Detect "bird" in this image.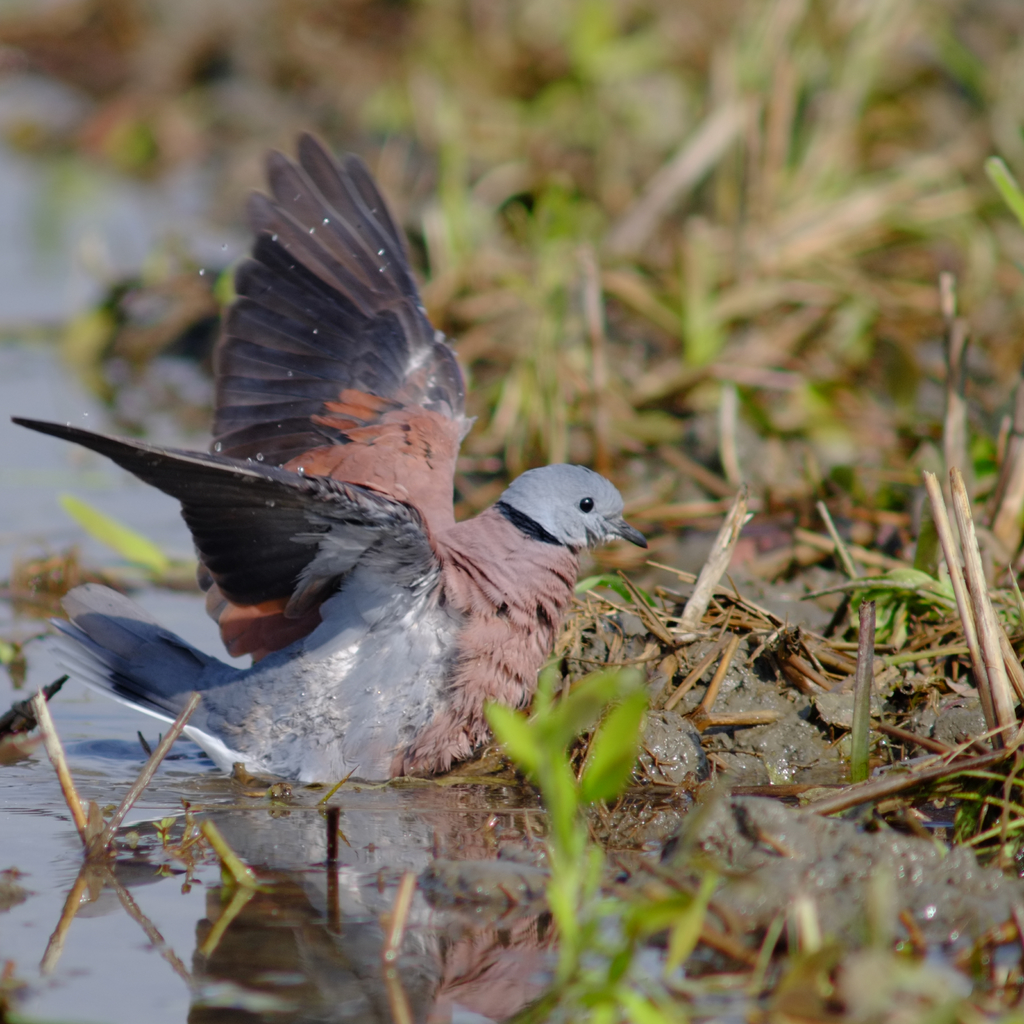
Detection: left=9, top=130, right=646, bottom=796.
